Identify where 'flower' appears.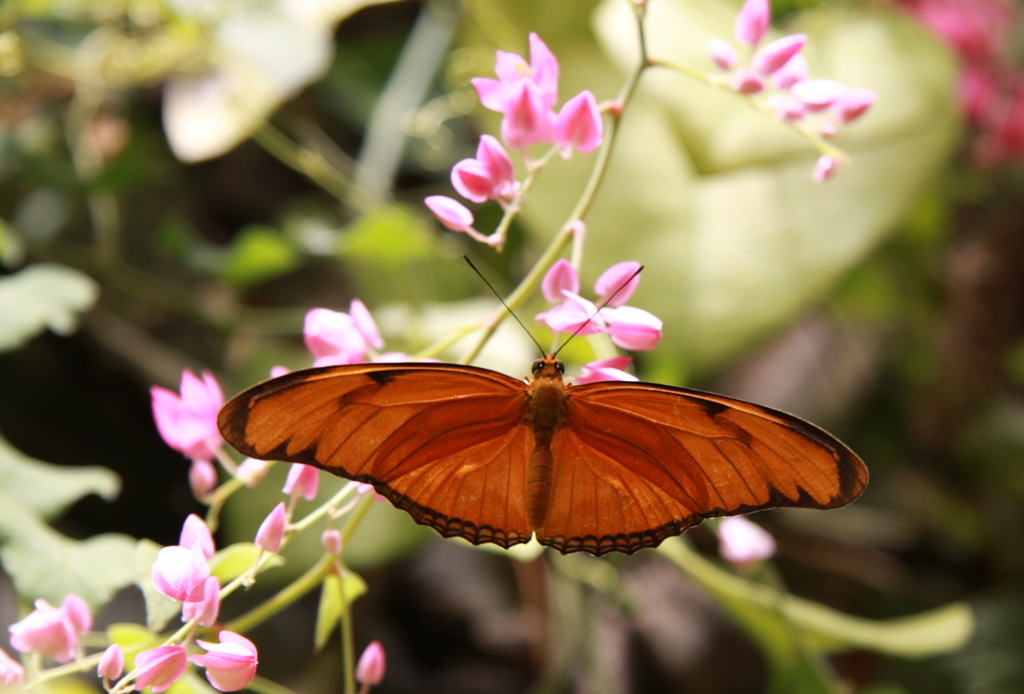
Appears at [303, 296, 390, 374].
